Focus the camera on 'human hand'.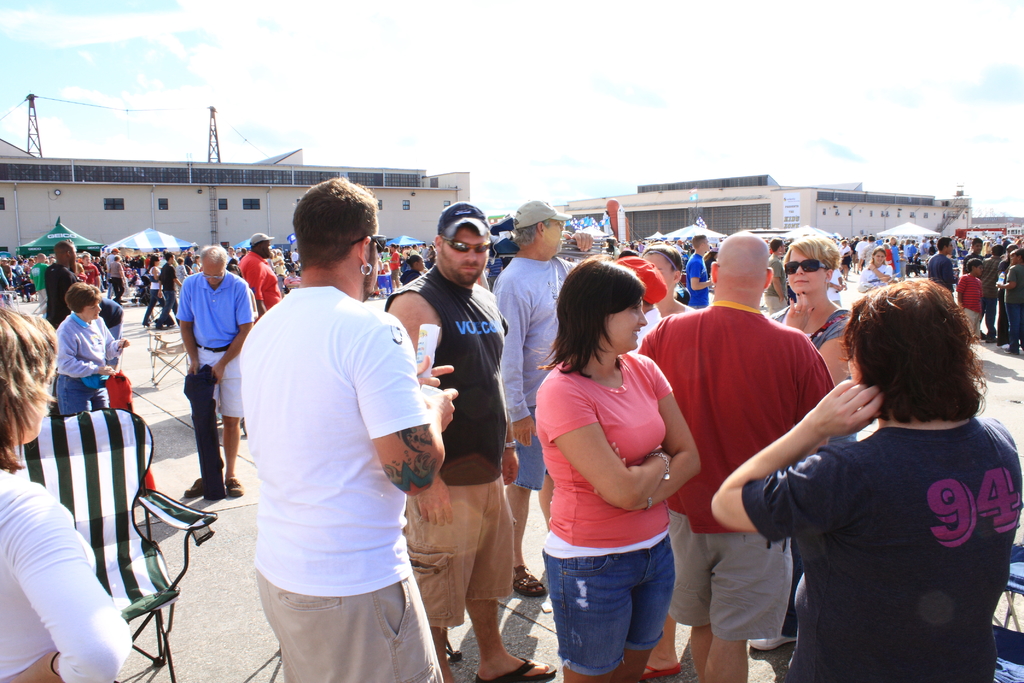
Focus region: (415, 471, 454, 527).
